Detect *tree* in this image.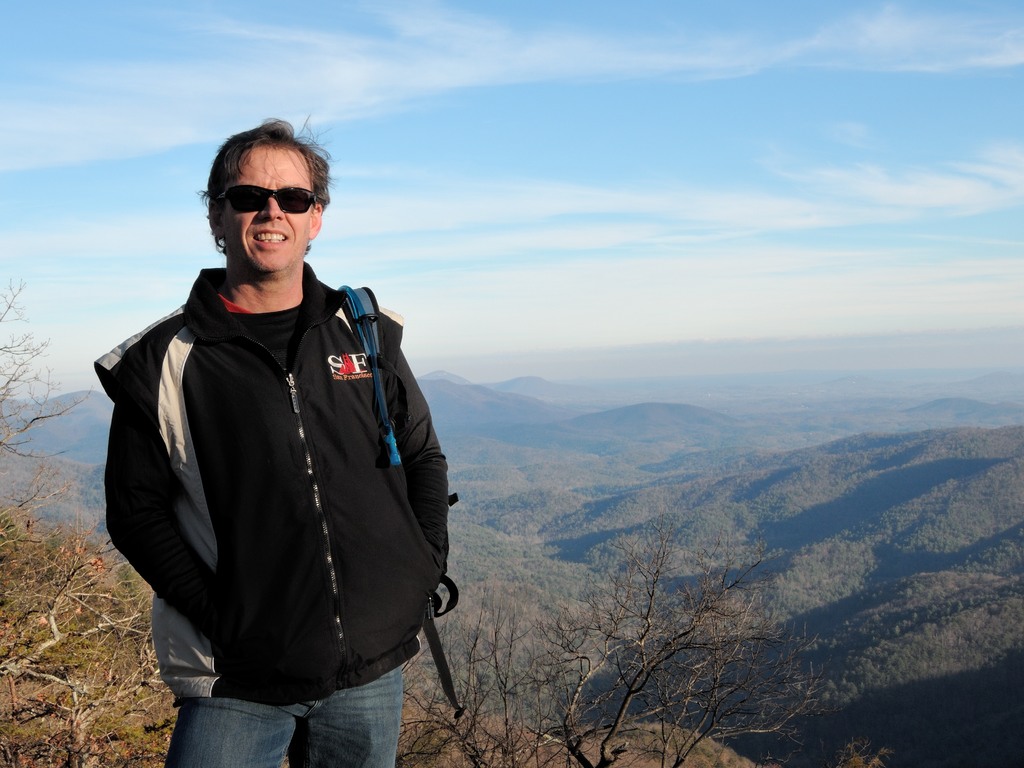
Detection: bbox=[15, 280, 181, 767].
